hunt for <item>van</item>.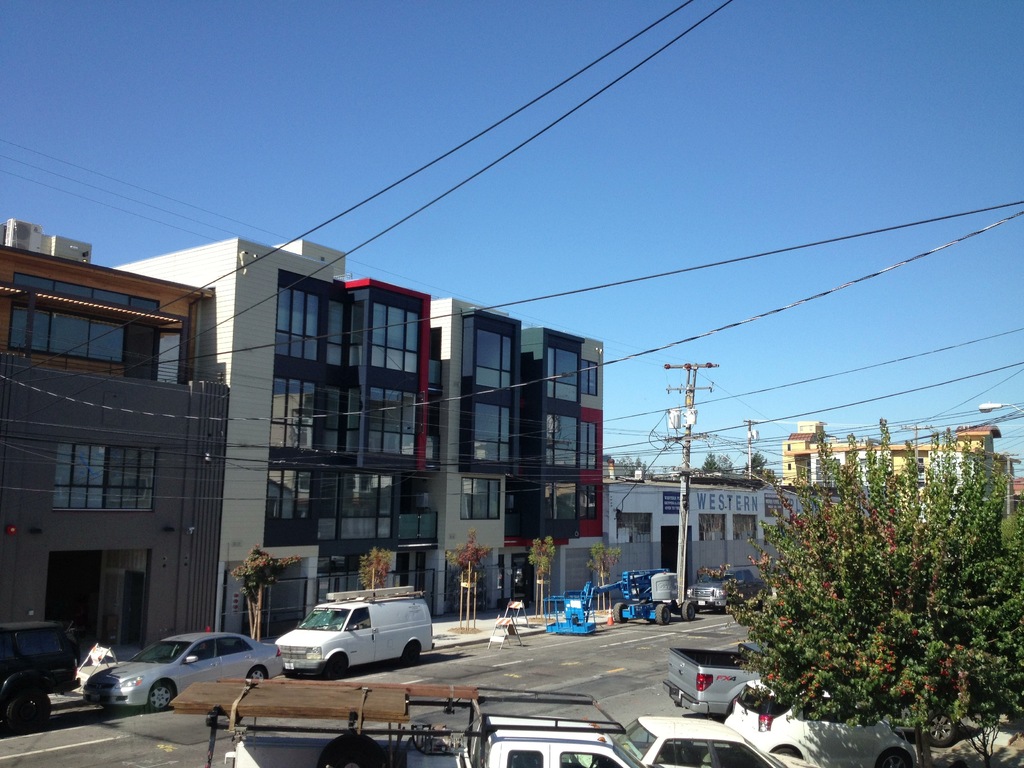
Hunted down at box(274, 586, 438, 682).
